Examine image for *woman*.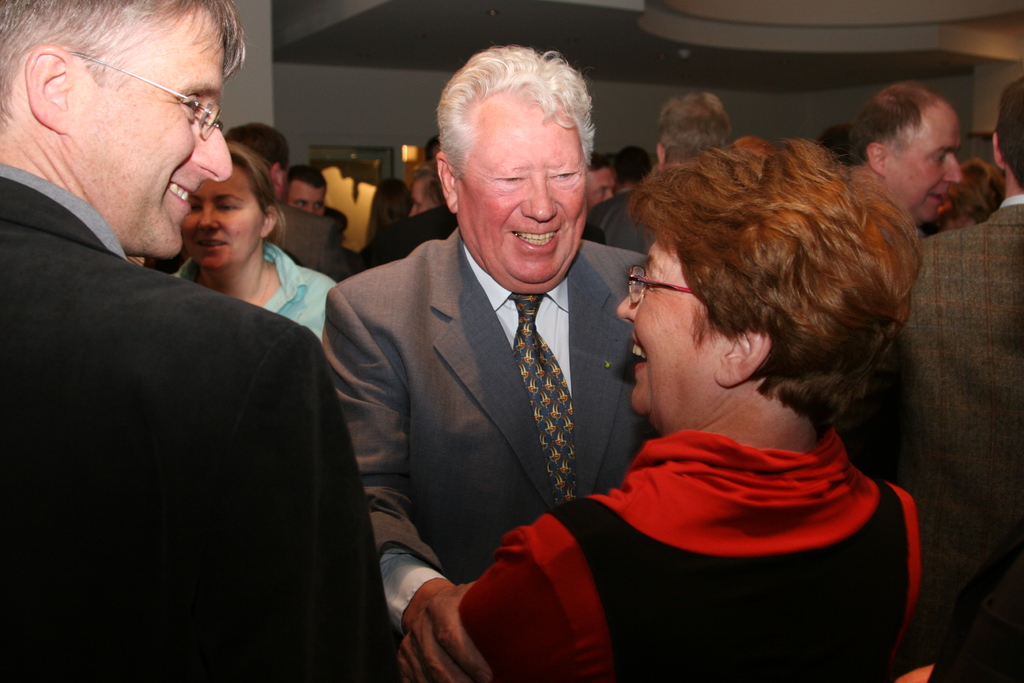
Examination result: bbox=(164, 138, 340, 352).
